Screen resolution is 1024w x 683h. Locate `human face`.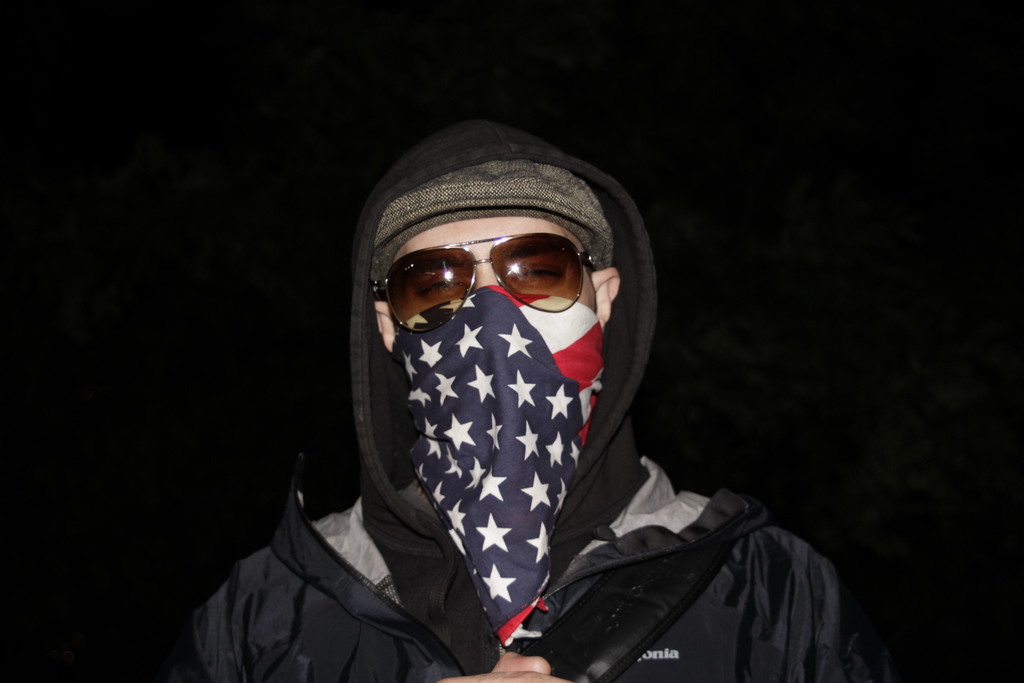
BBox(387, 211, 590, 318).
